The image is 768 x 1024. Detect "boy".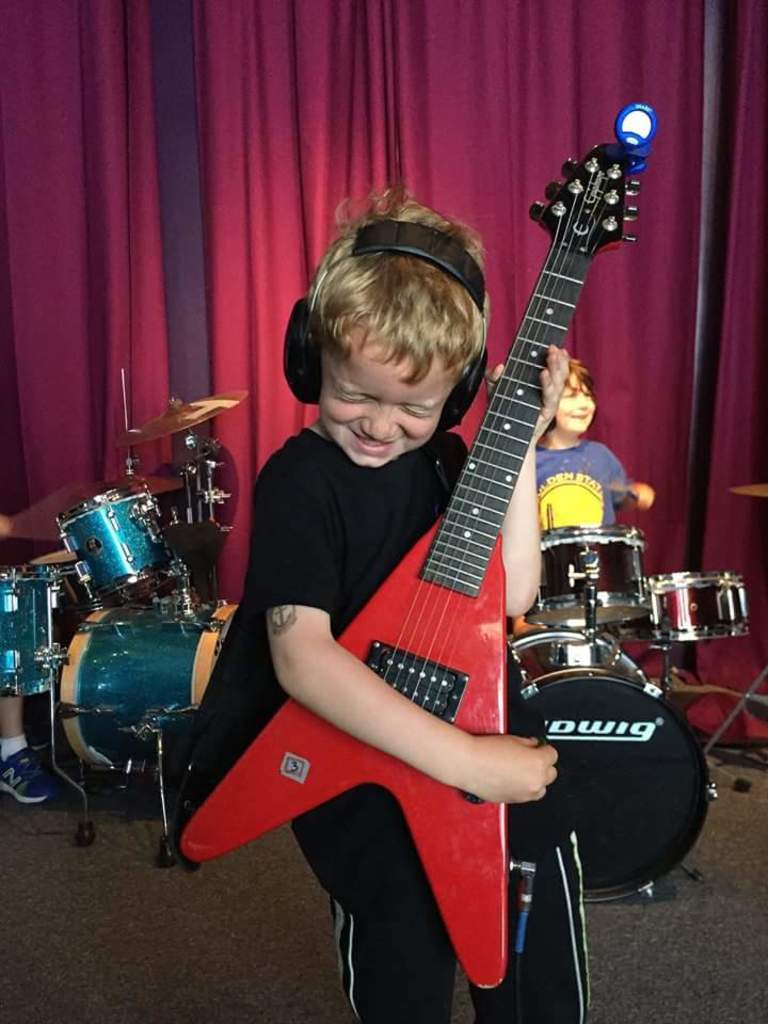
Detection: pyautogui.locateOnScreen(531, 350, 627, 526).
